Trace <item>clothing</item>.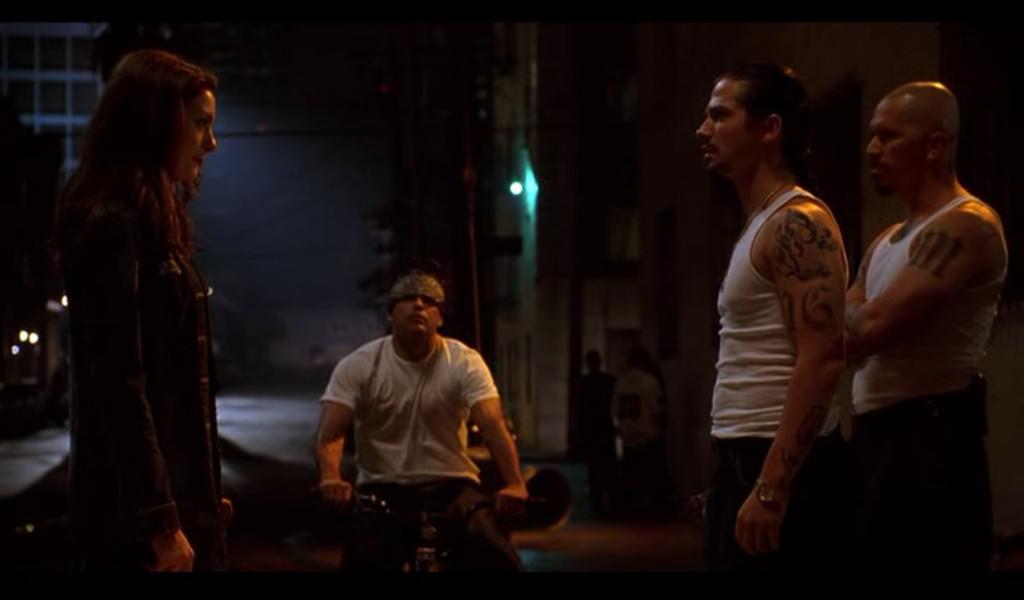
Traced to region(66, 209, 231, 599).
